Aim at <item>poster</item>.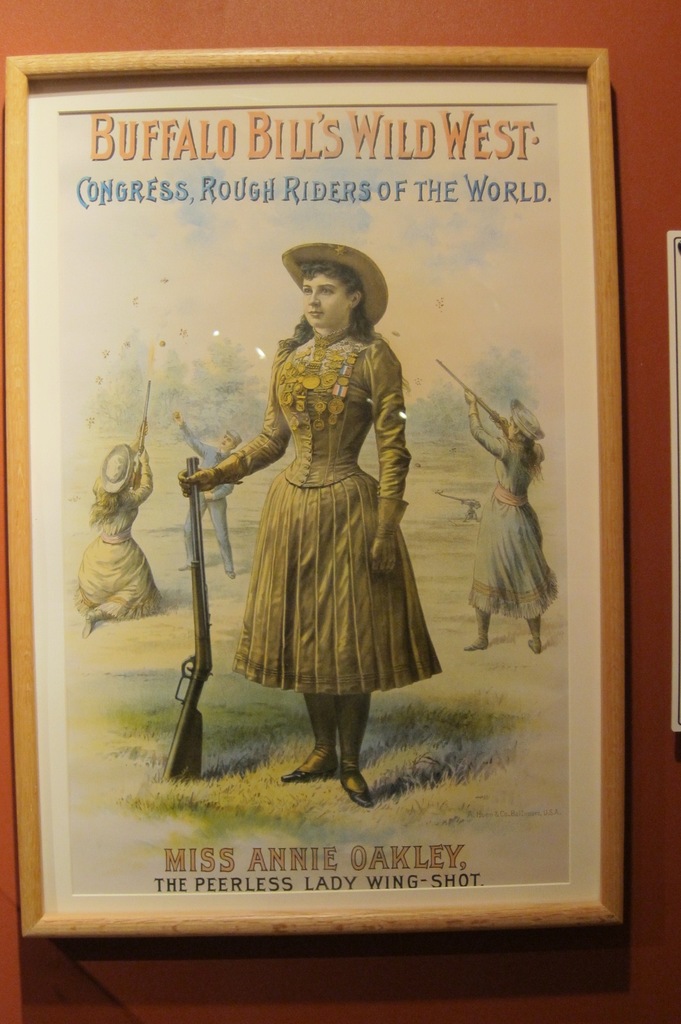
Aimed at <box>16,68,597,917</box>.
